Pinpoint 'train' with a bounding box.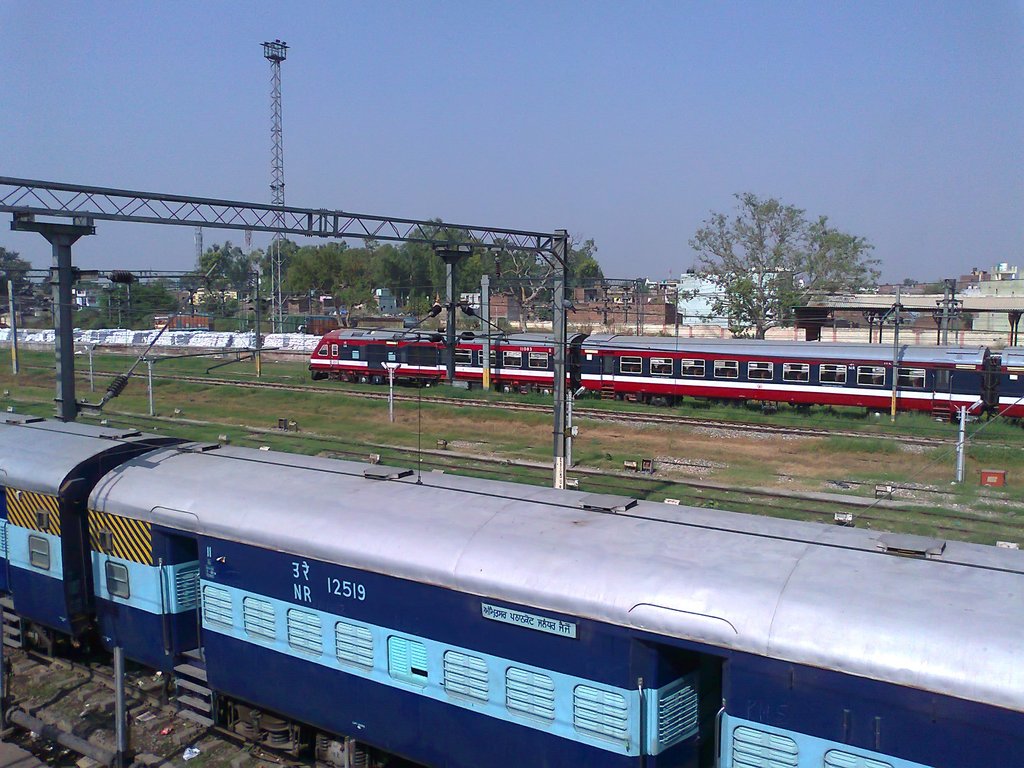
bbox=[303, 326, 1023, 415].
